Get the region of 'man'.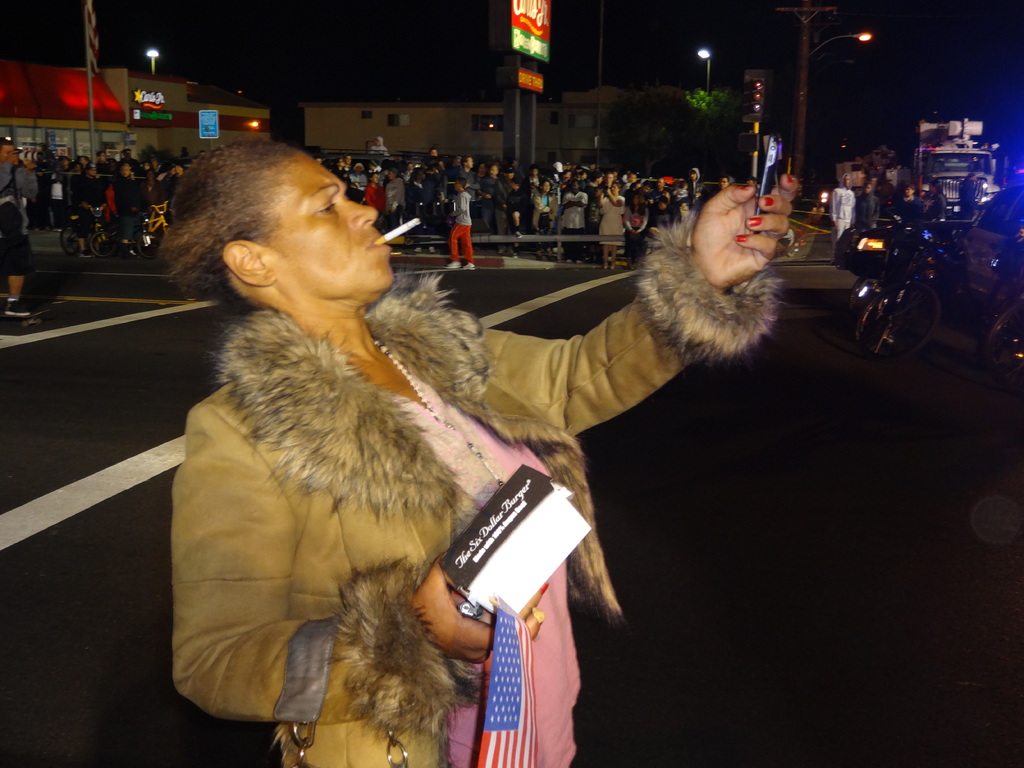
locate(0, 137, 38, 317).
